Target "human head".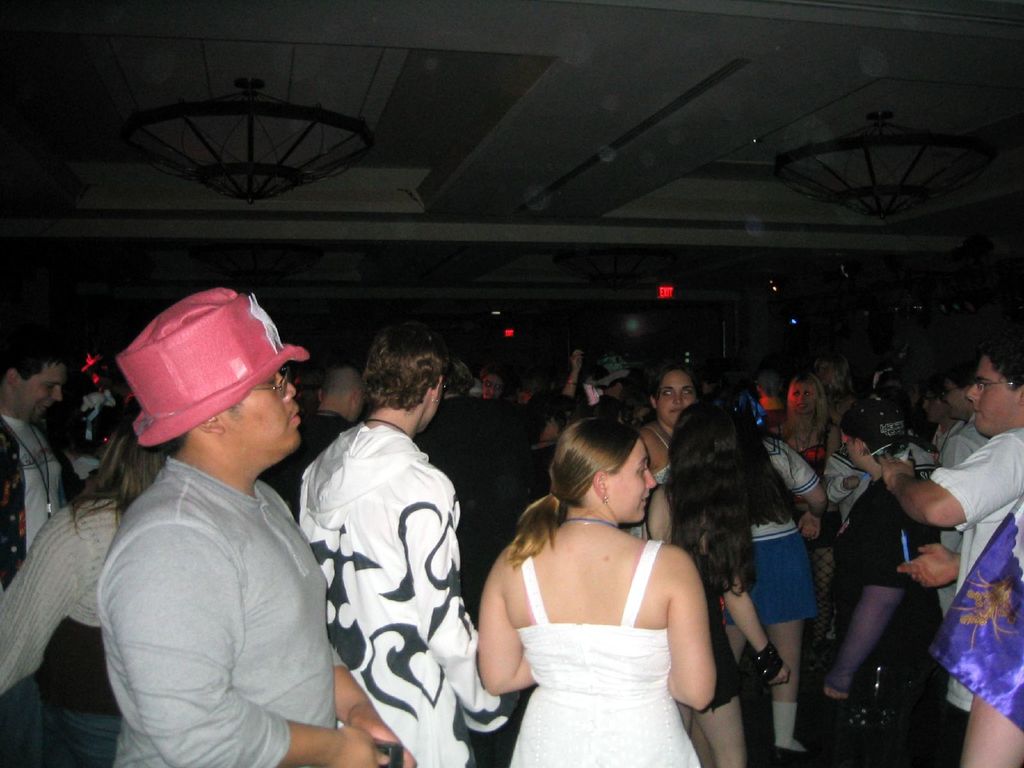
Target region: <region>324, 355, 370, 422</region>.
